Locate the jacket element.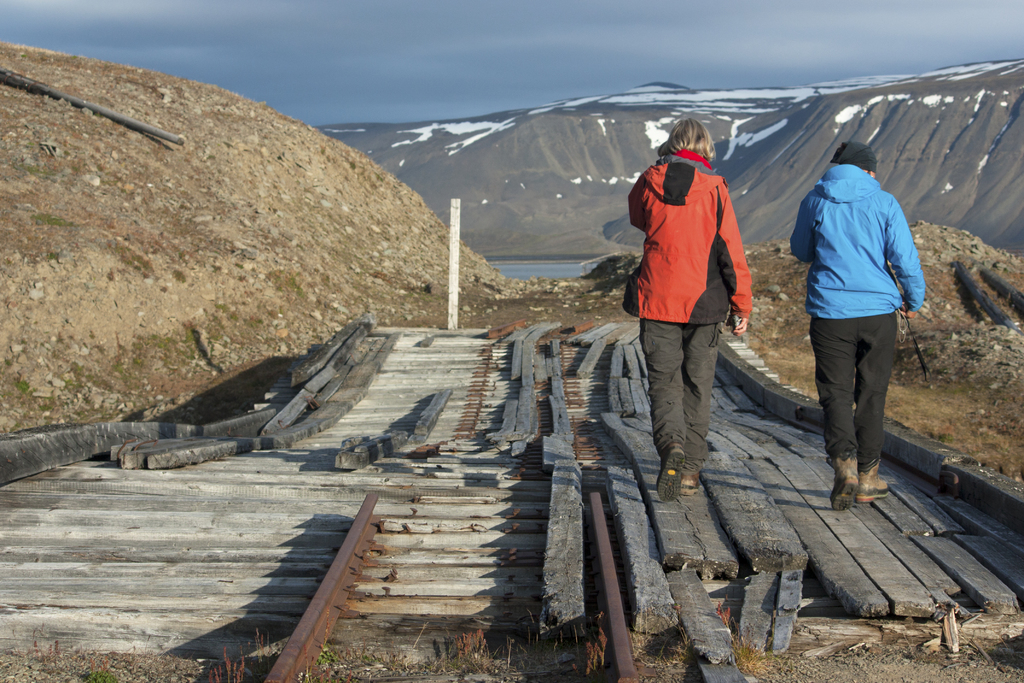
Element bbox: bbox=[787, 162, 929, 321].
